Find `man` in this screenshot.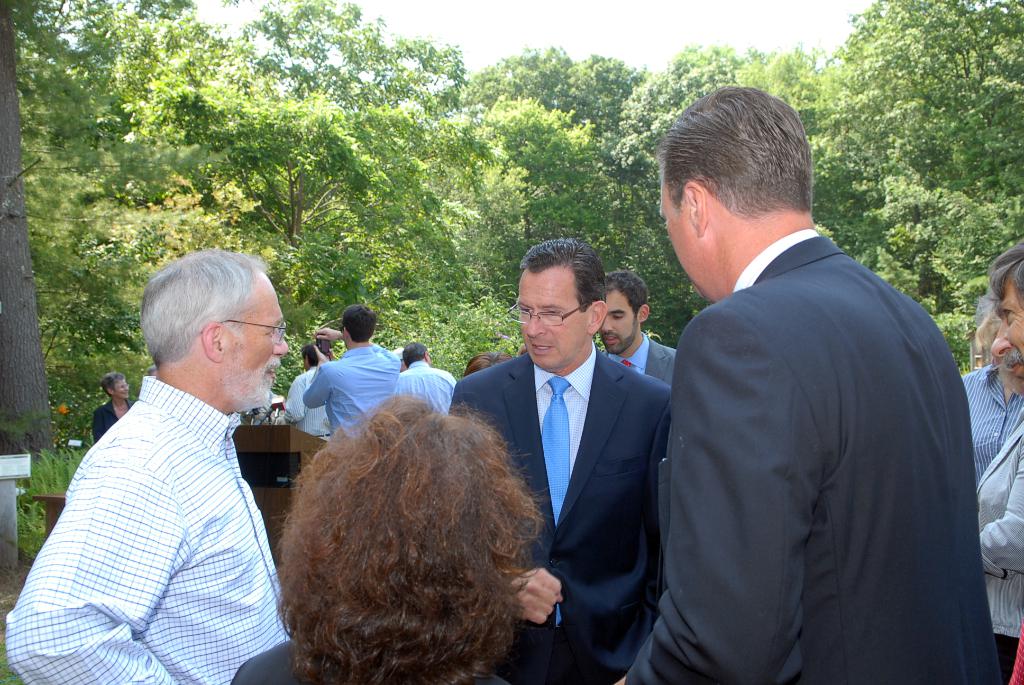
The bounding box for `man` is x1=0 y1=251 x2=294 y2=684.
